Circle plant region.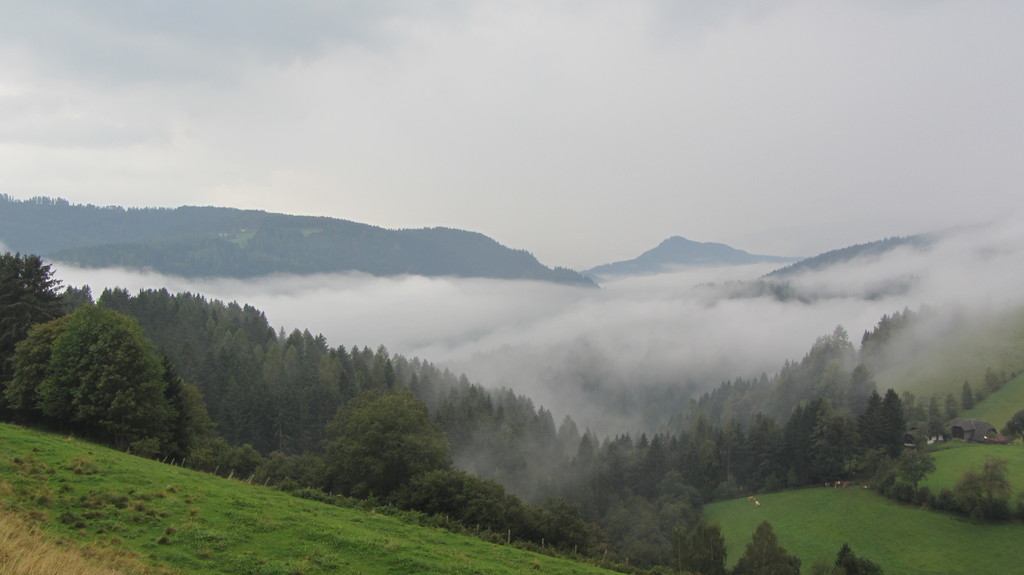
Region: (424,508,466,537).
